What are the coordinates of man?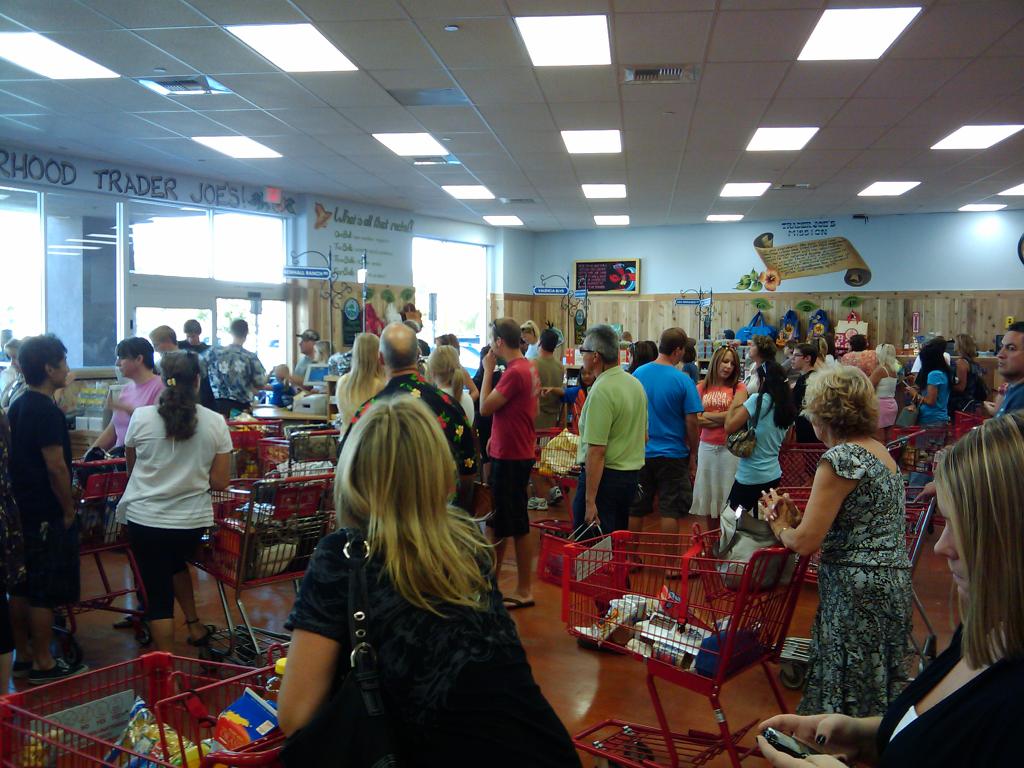
select_region(624, 327, 712, 582).
